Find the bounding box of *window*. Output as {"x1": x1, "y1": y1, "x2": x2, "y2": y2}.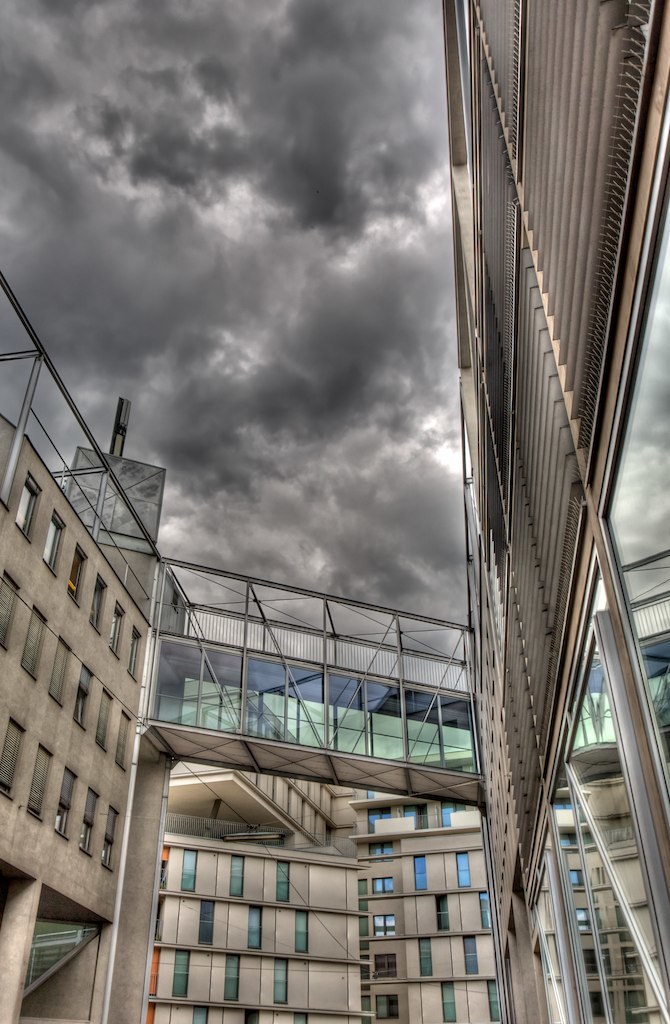
{"x1": 19, "y1": 604, "x2": 49, "y2": 682}.
